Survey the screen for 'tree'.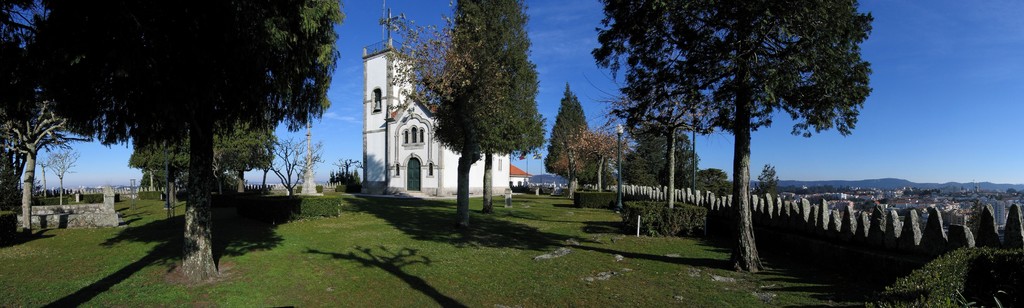
Survey found: <box>269,135,322,197</box>.
